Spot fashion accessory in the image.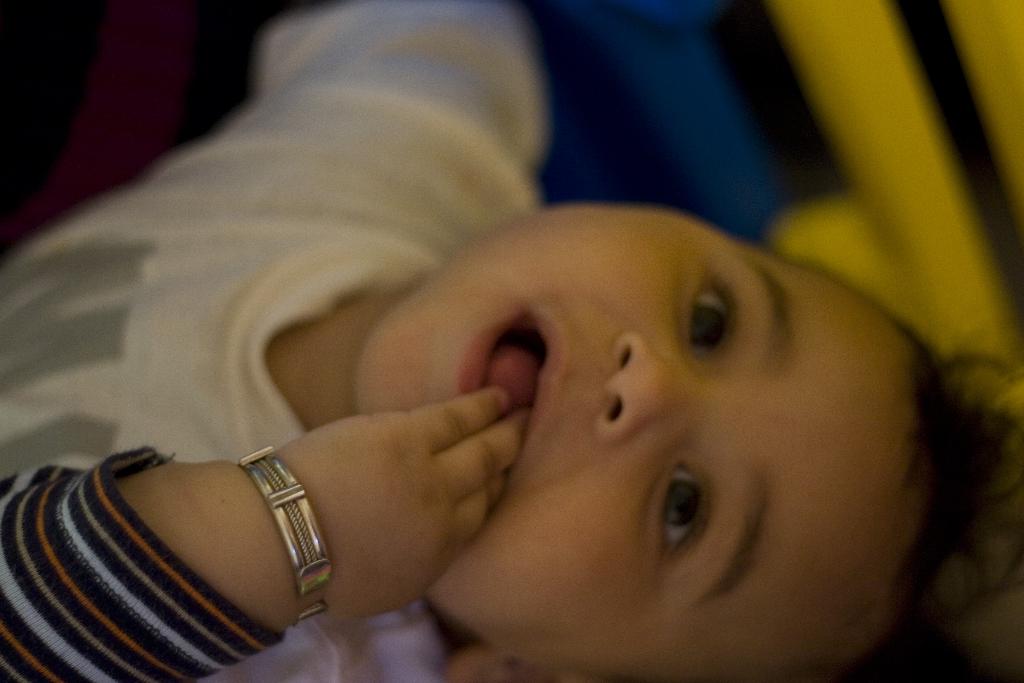
fashion accessory found at <bbox>240, 445, 337, 627</bbox>.
